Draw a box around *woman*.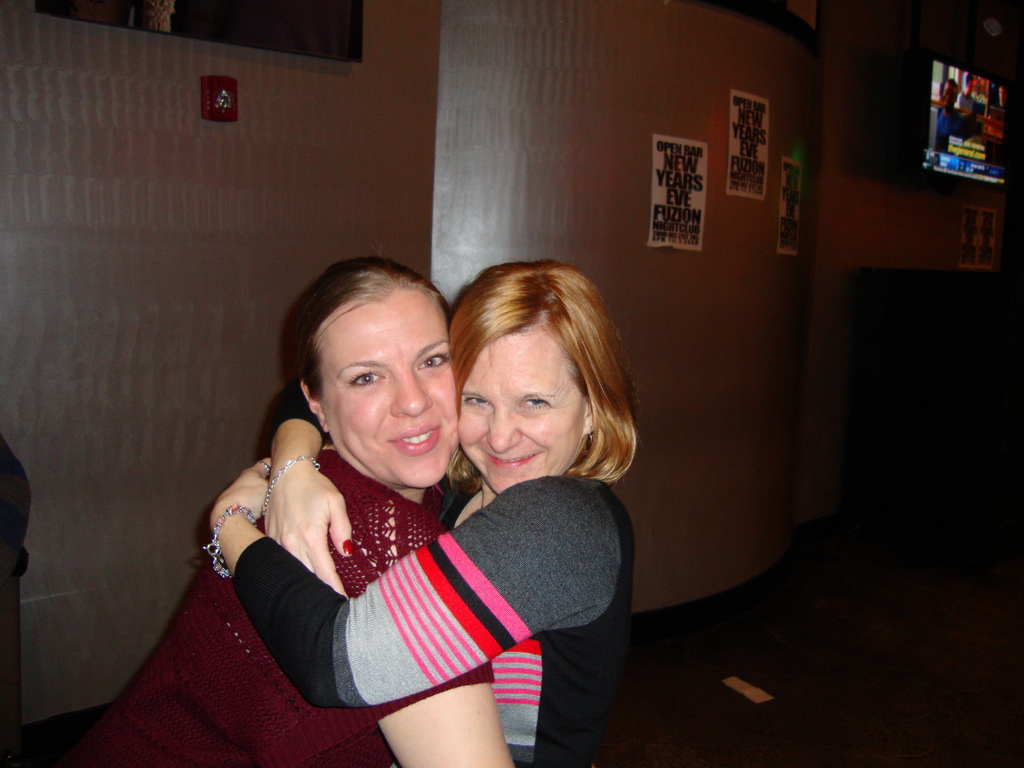
region(209, 248, 645, 767).
